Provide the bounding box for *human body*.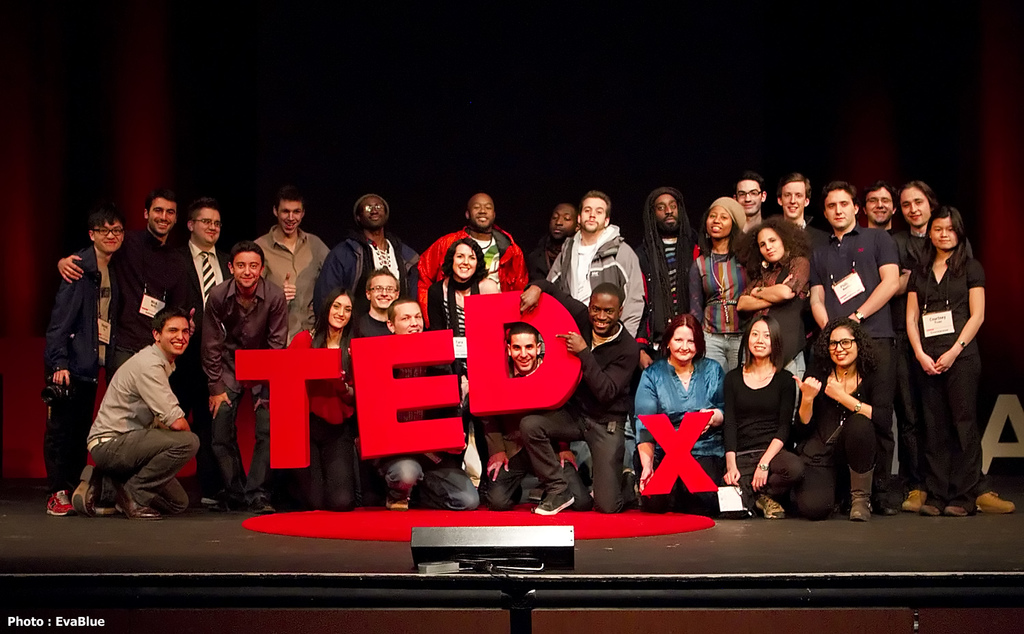
810,305,898,522.
